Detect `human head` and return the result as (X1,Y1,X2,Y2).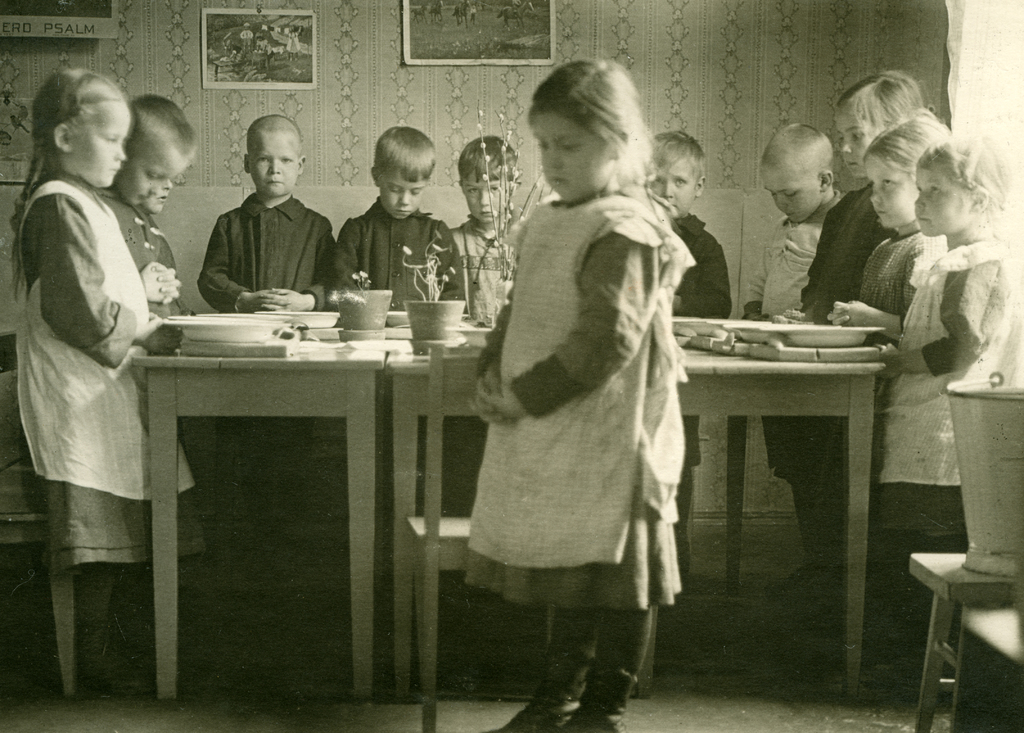
(246,114,303,191).
